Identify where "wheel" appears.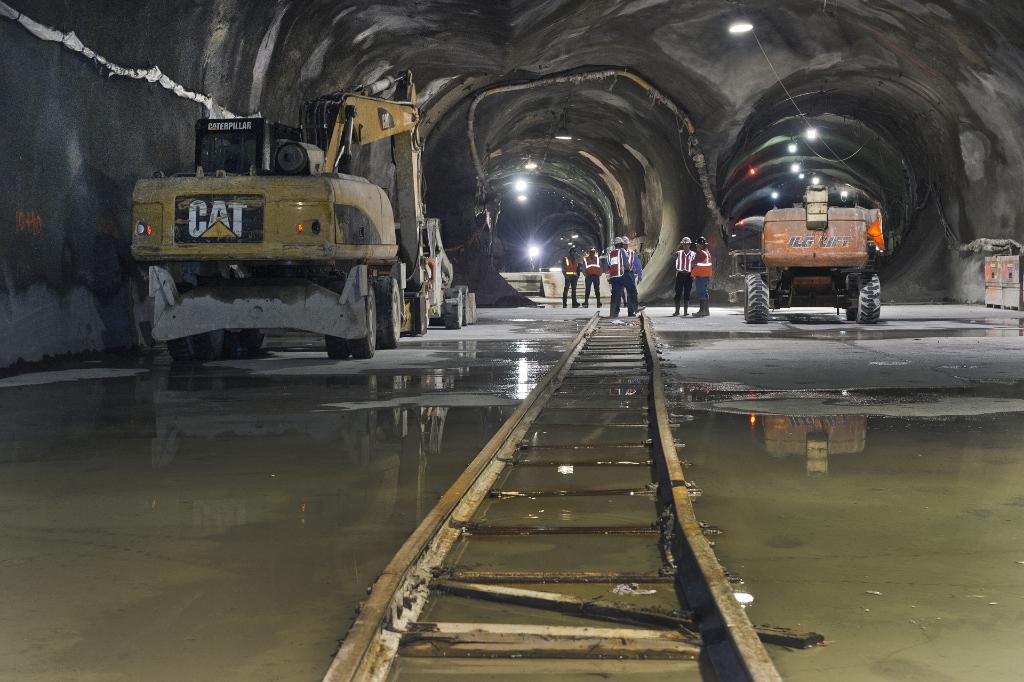
Appears at {"x1": 355, "y1": 291, "x2": 376, "y2": 356}.
